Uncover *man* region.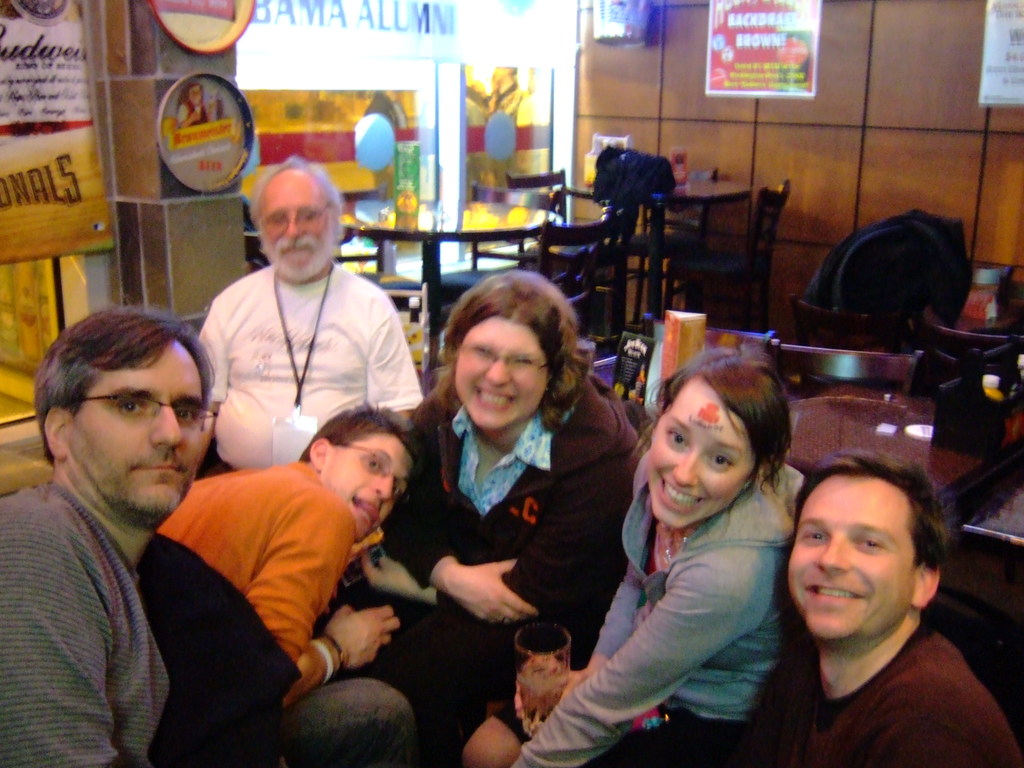
Uncovered: (x1=154, y1=400, x2=422, y2=767).
